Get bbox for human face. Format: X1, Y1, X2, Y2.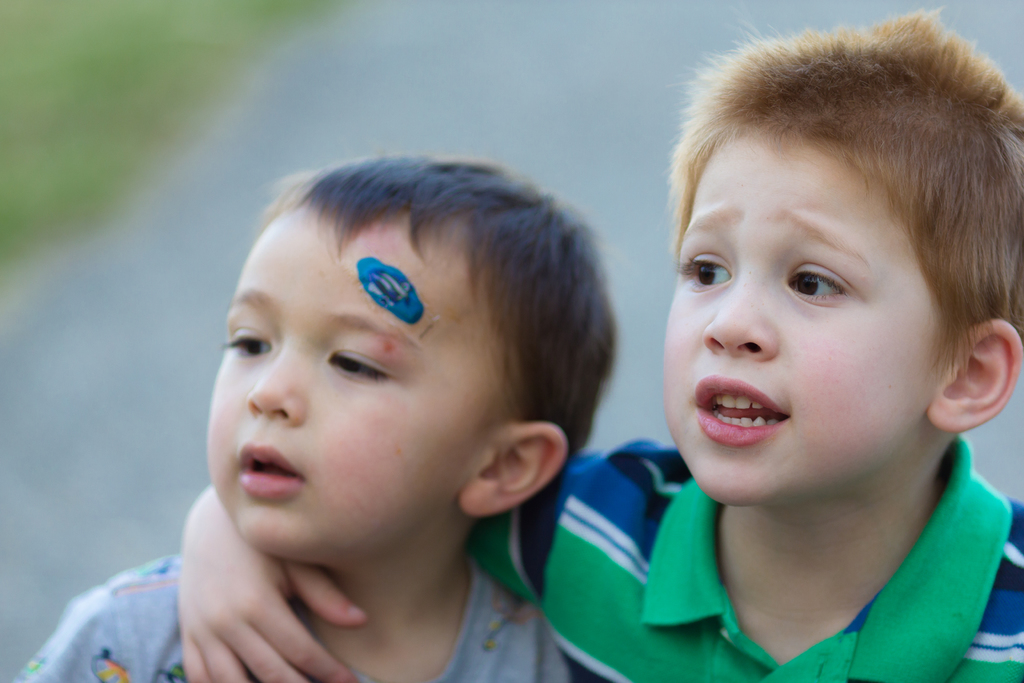
660, 129, 929, 507.
